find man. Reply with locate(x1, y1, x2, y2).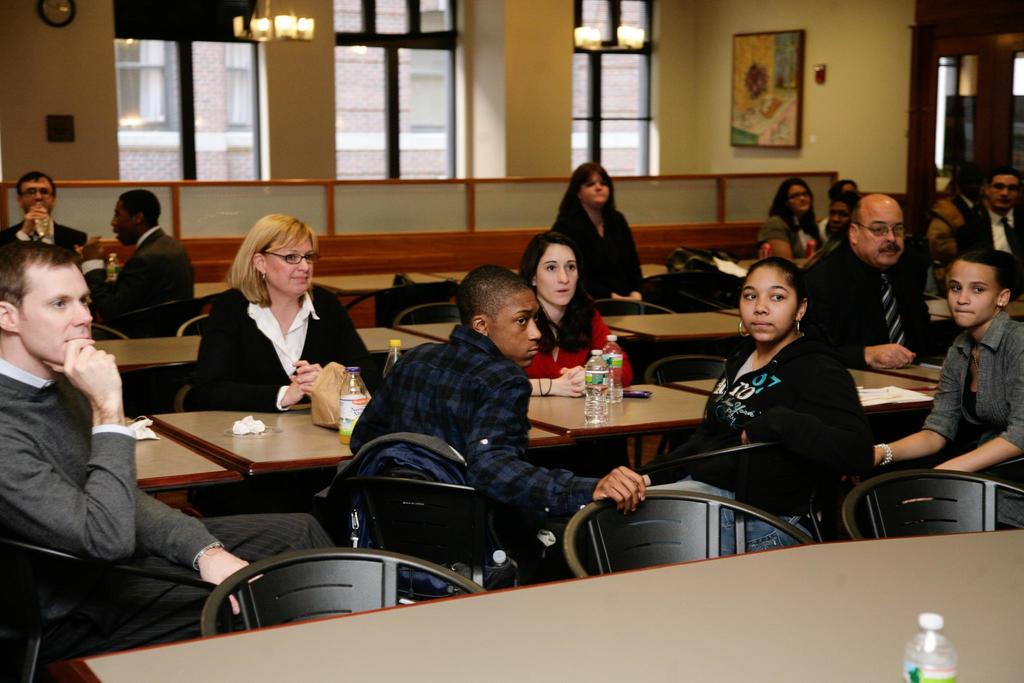
locate(348, 262, 651, 587).
